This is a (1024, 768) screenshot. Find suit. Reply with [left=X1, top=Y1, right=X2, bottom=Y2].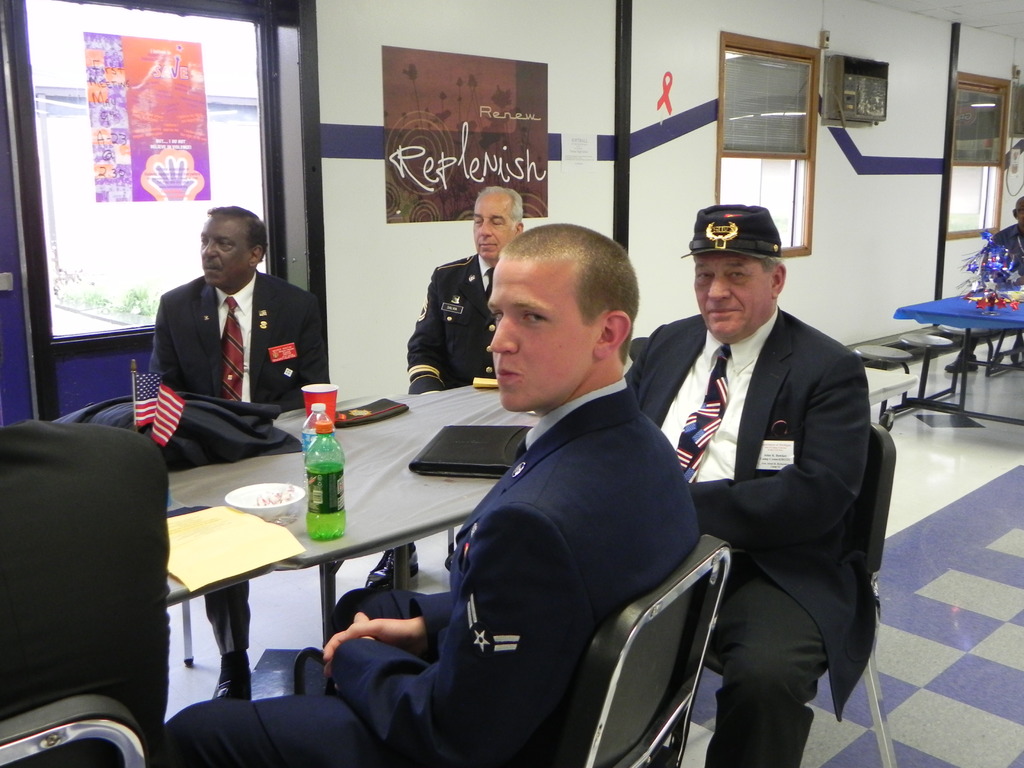
[left=625, top=305, right=871, bottom=767].
